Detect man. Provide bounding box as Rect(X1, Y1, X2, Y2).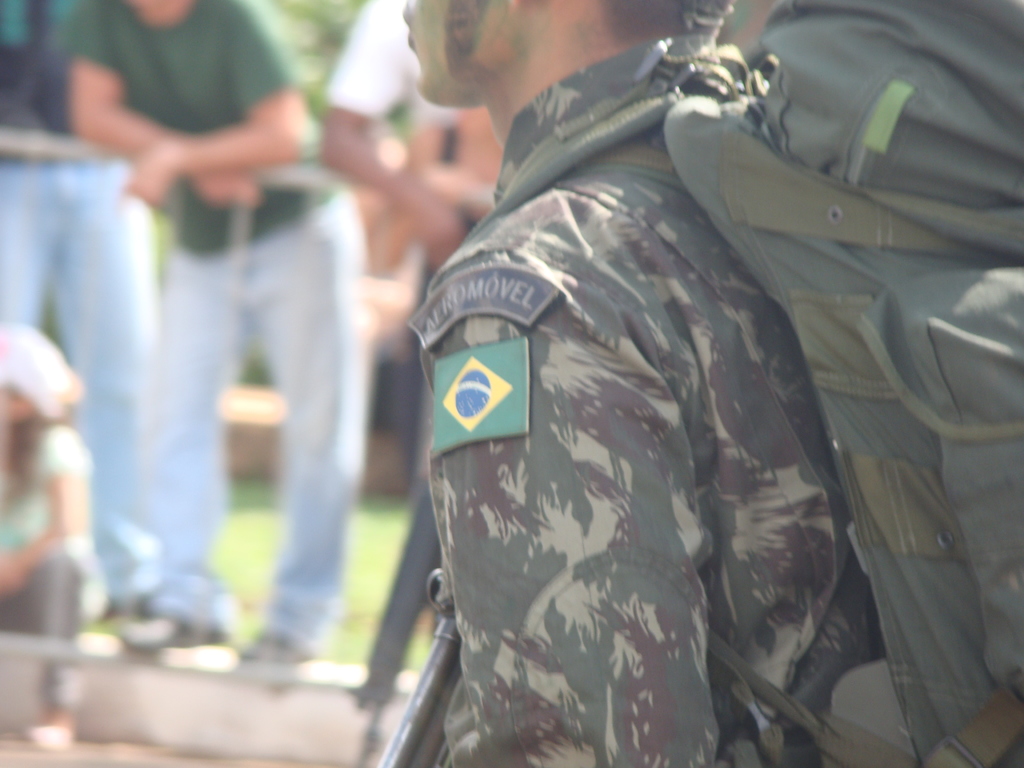
Rect(317, 0, 500, 474).
